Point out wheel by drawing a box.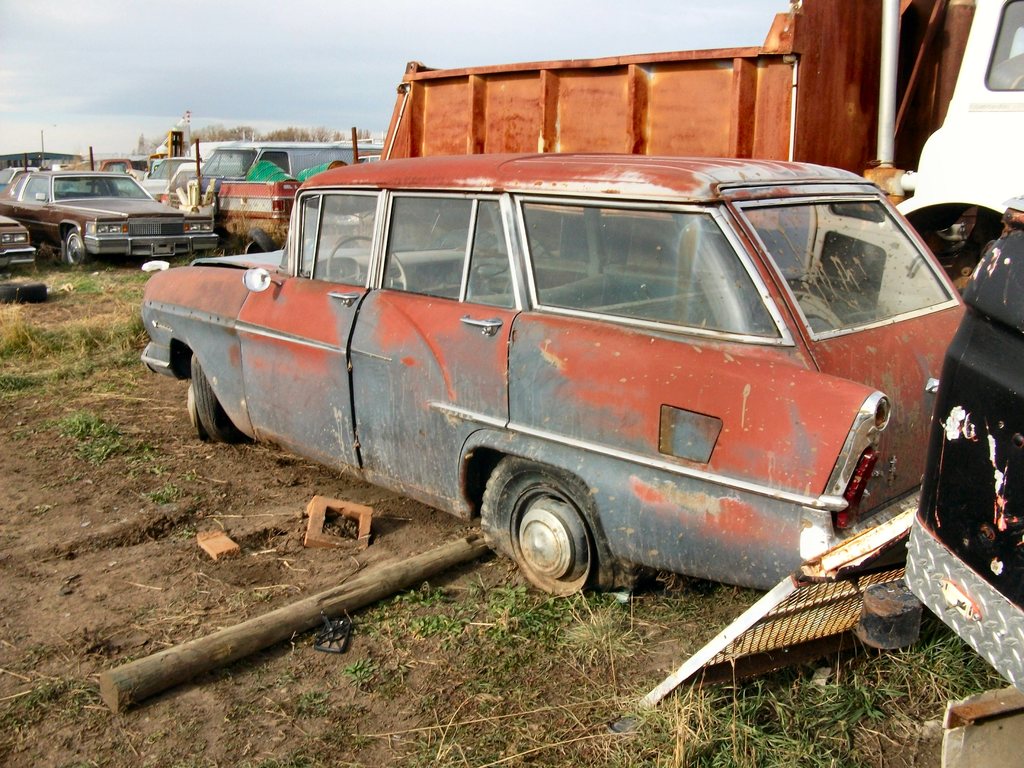
0,280,49,305.
